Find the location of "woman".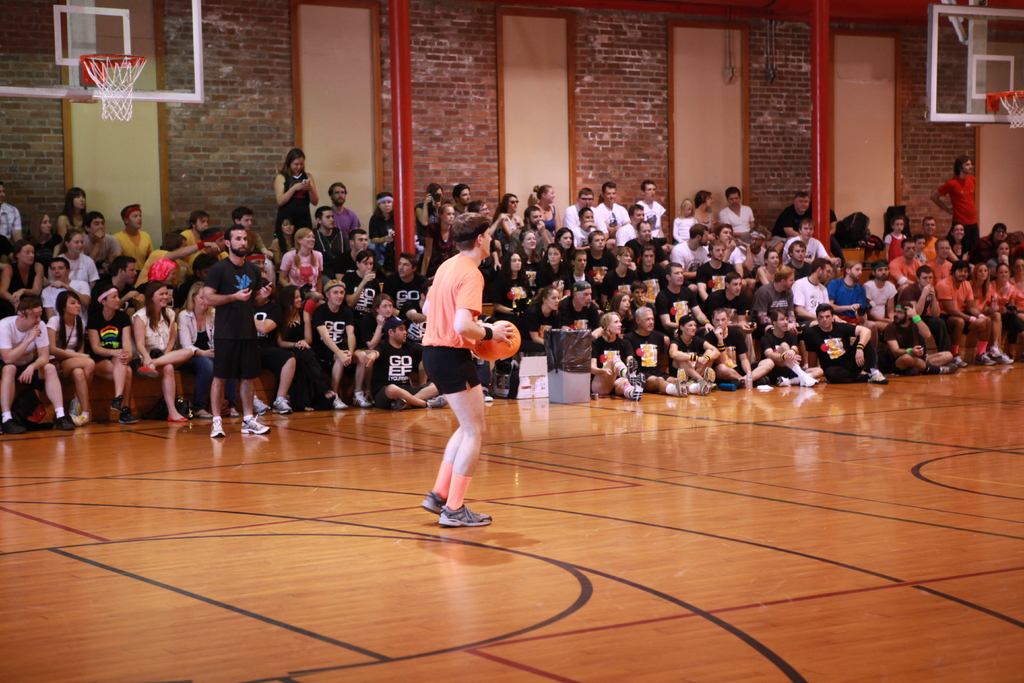
Location: Rect(596, 242, 637, 305).
